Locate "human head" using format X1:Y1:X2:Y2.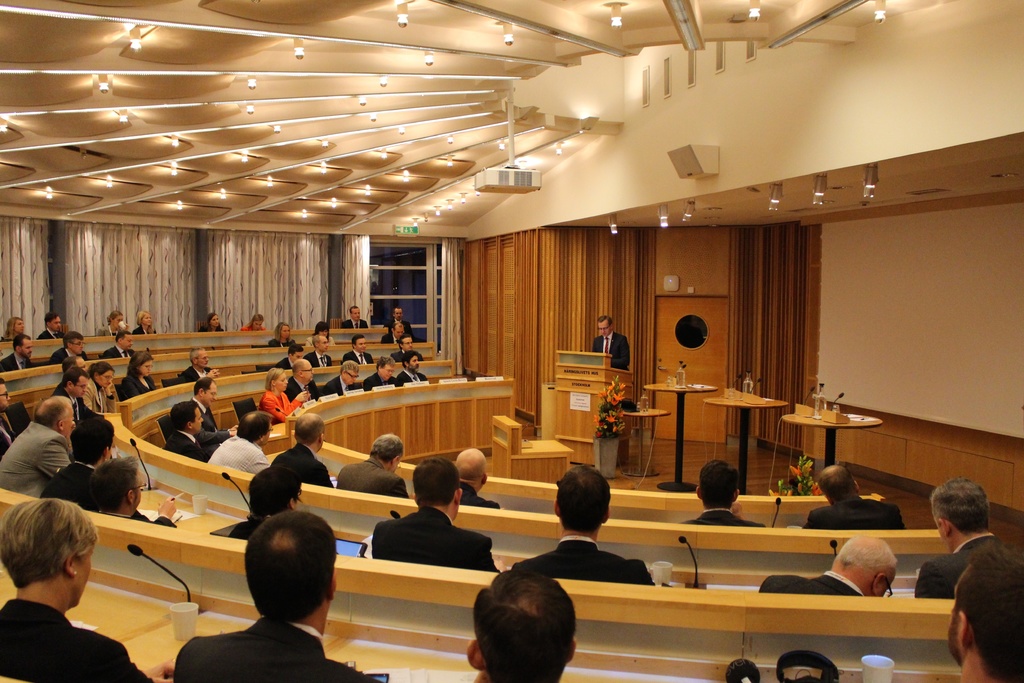
312:335:329:351.
